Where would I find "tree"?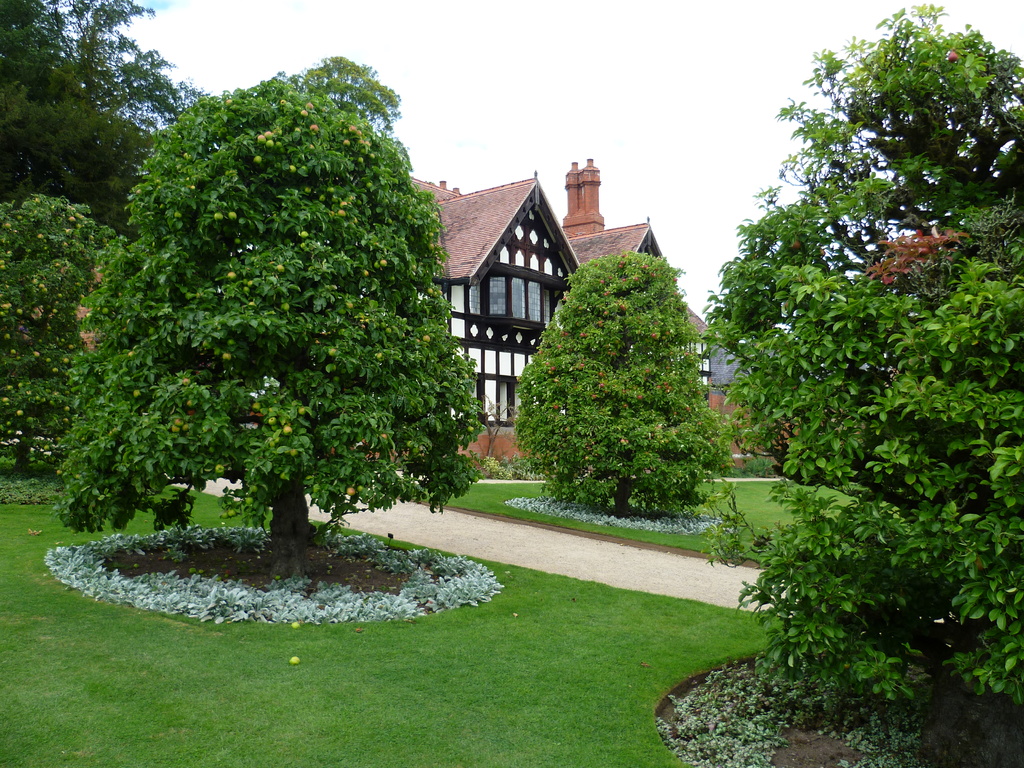
At 4, 0, 214, 229.
